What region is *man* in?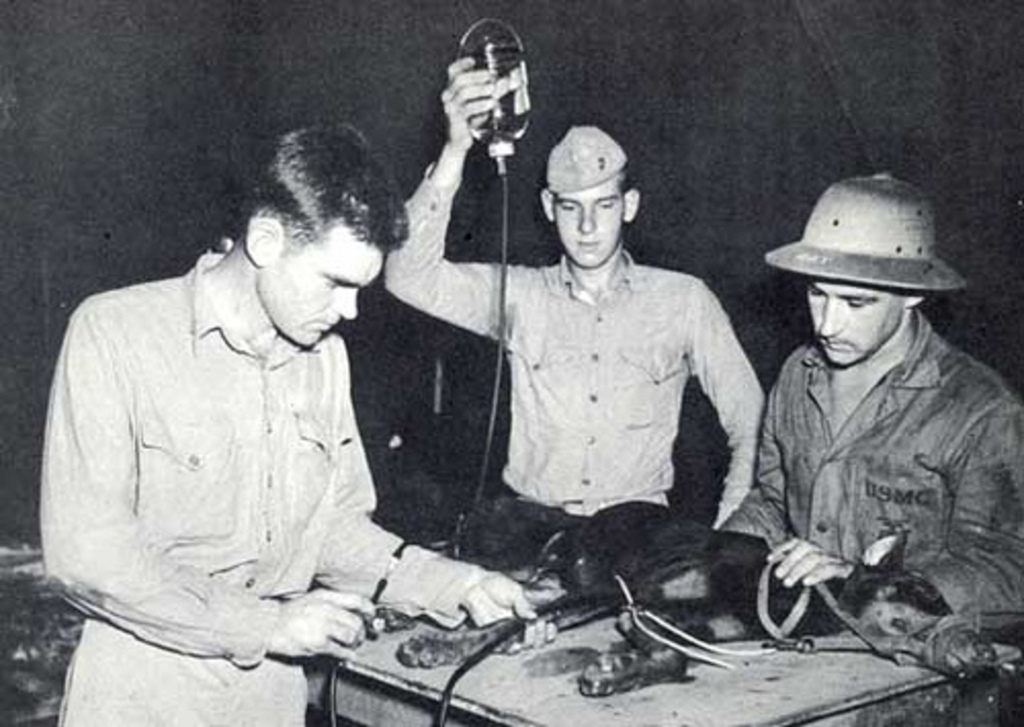
l=35, t=115, r=559, b=725.
